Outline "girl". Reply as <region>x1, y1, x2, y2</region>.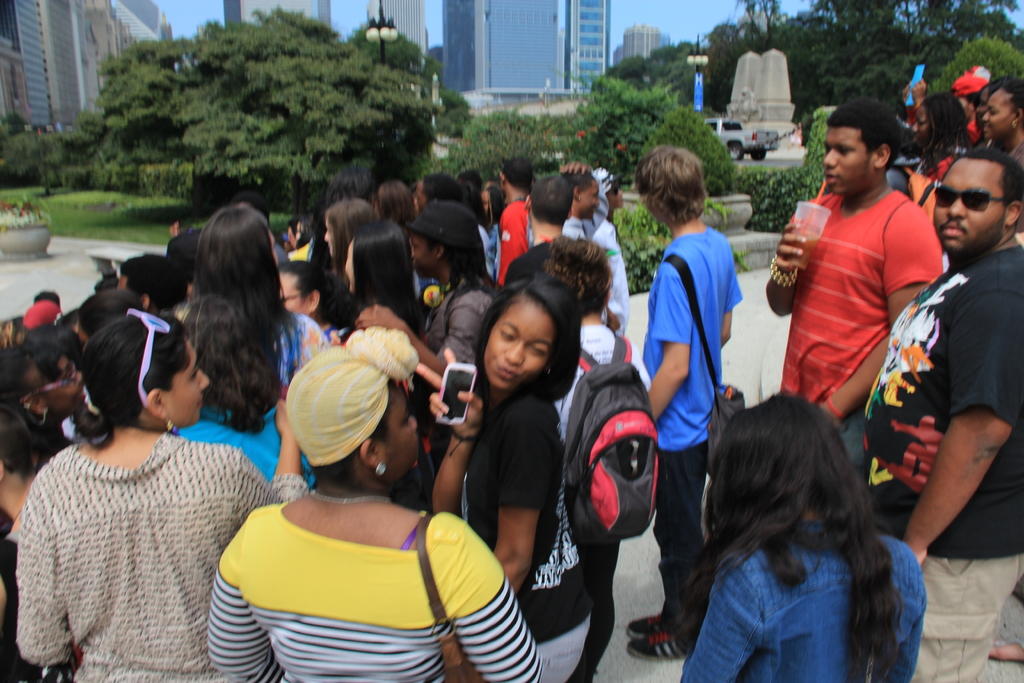
<region>17, 313, 276, 682</region>.
